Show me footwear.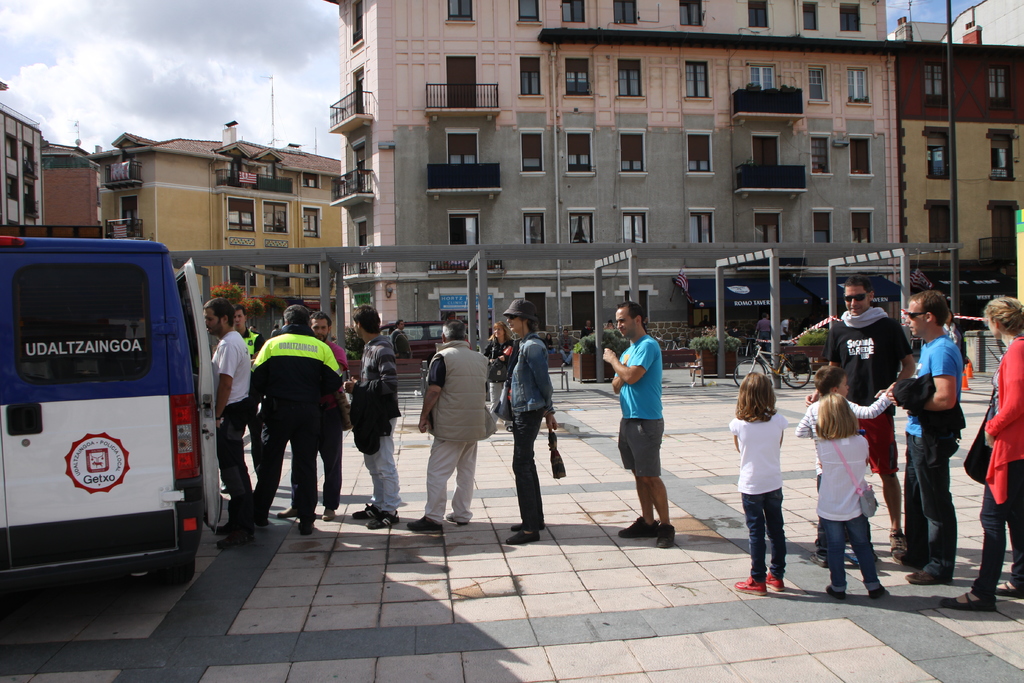
footwear is here: (298, 519, 317, 533).
